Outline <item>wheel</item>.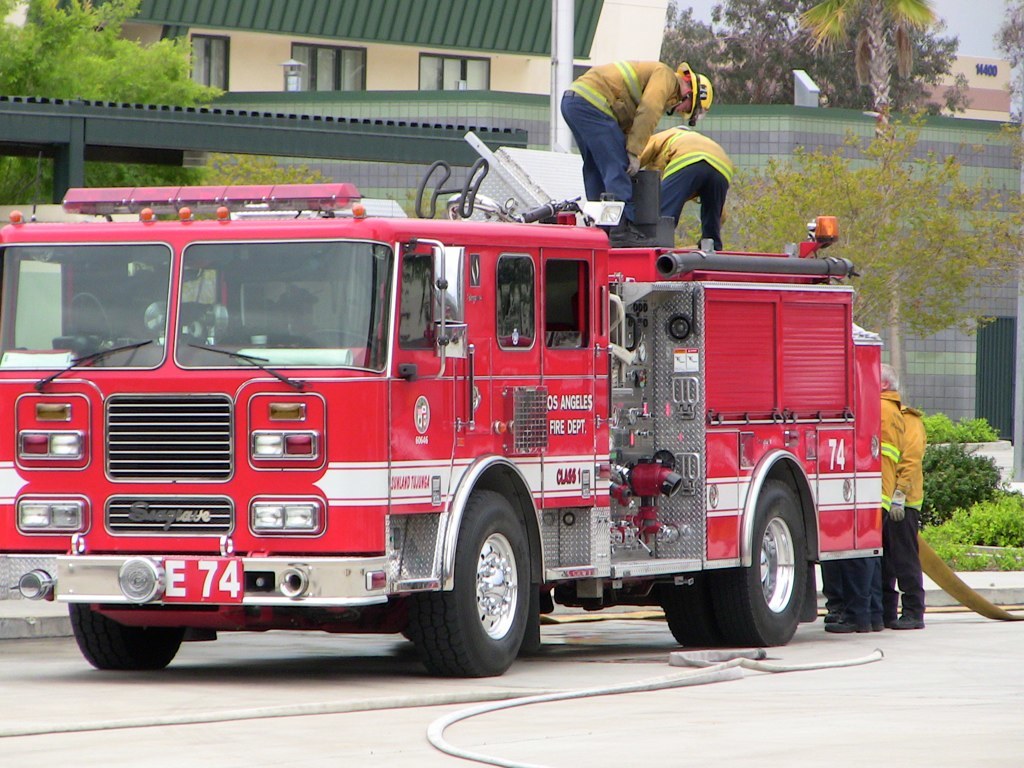
Outline: Rect(300, 329, 378, 352).
